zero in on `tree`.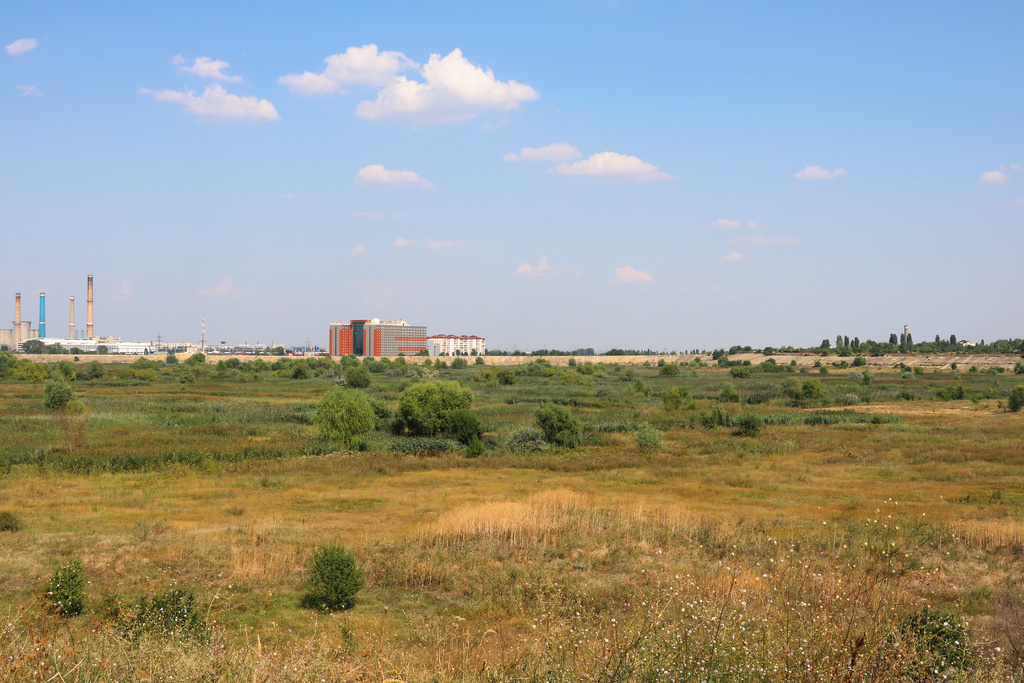
Zeroed in: [951, 359, 959, 371].
